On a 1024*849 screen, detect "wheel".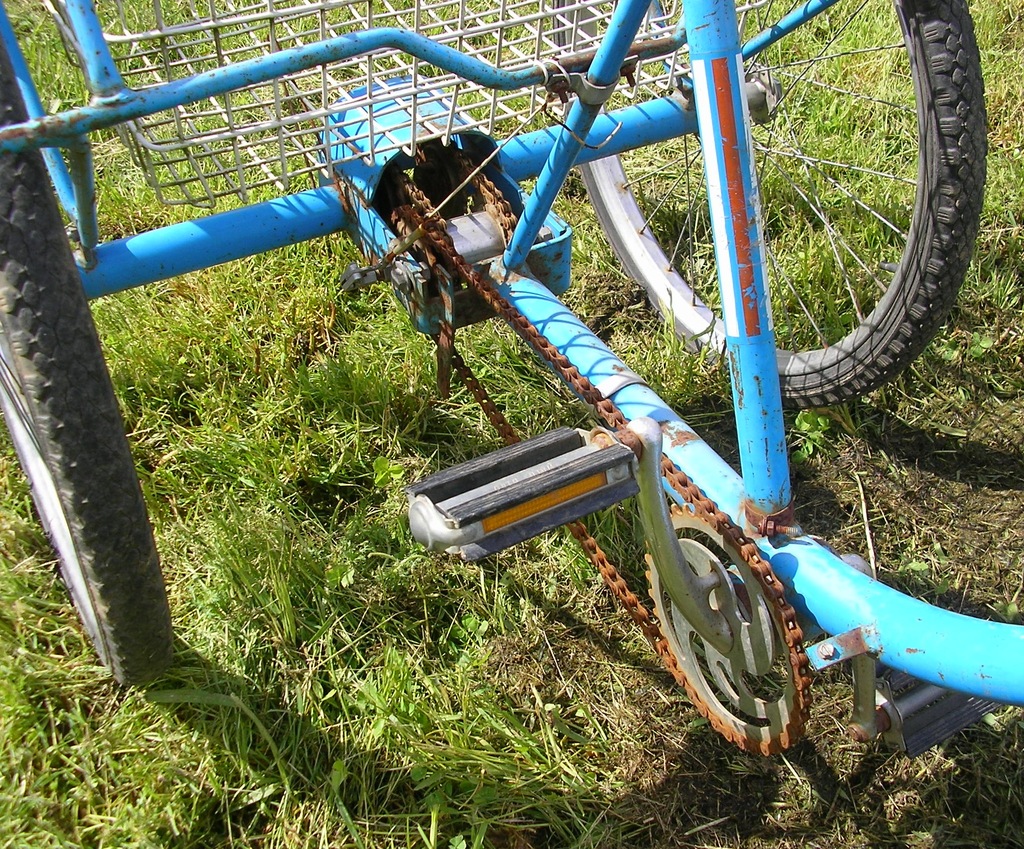
box(0, 9, 174, 690).
